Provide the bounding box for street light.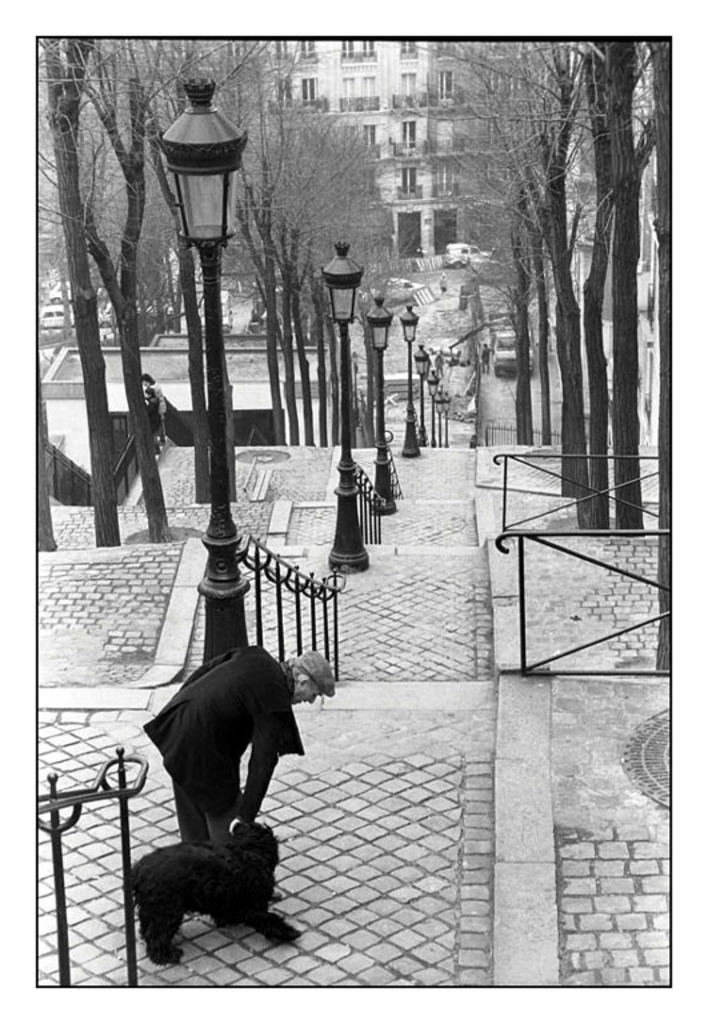
box=[361, 292, 407, 515].
